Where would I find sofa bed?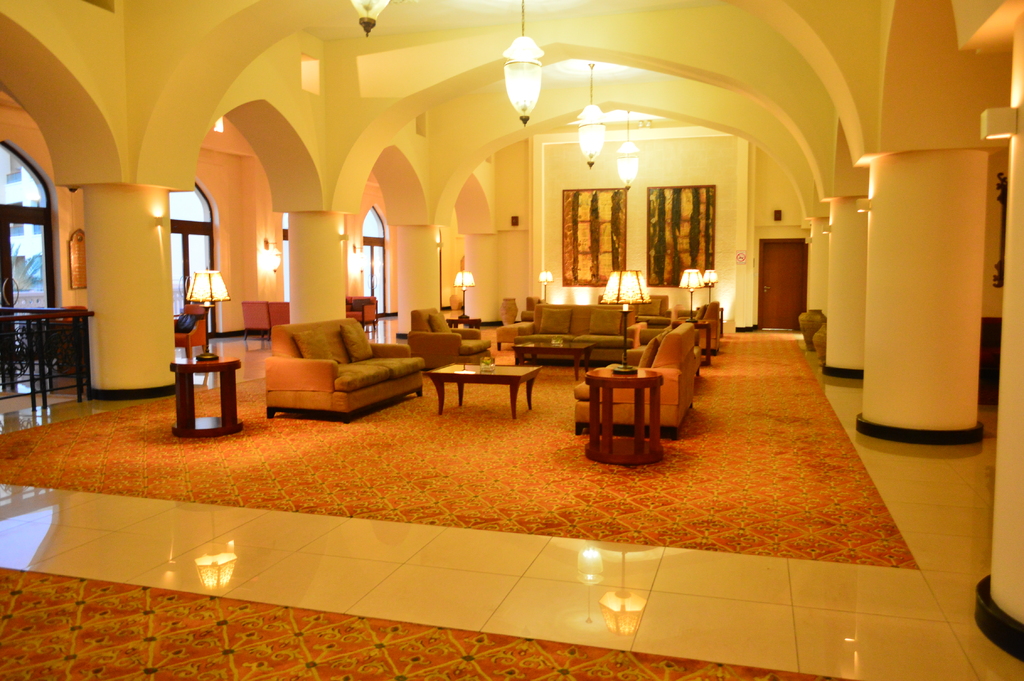
At Rect(514, 300, 670, 368).
